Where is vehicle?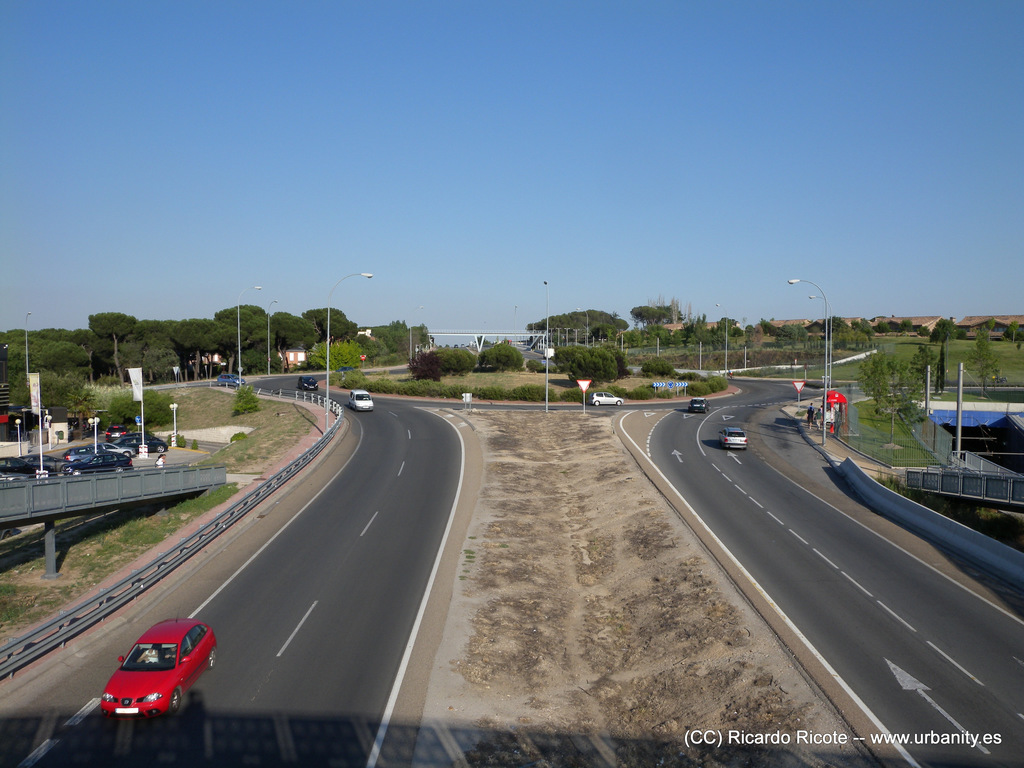
(x1=348, y1=390, x2=373, y2=413).
